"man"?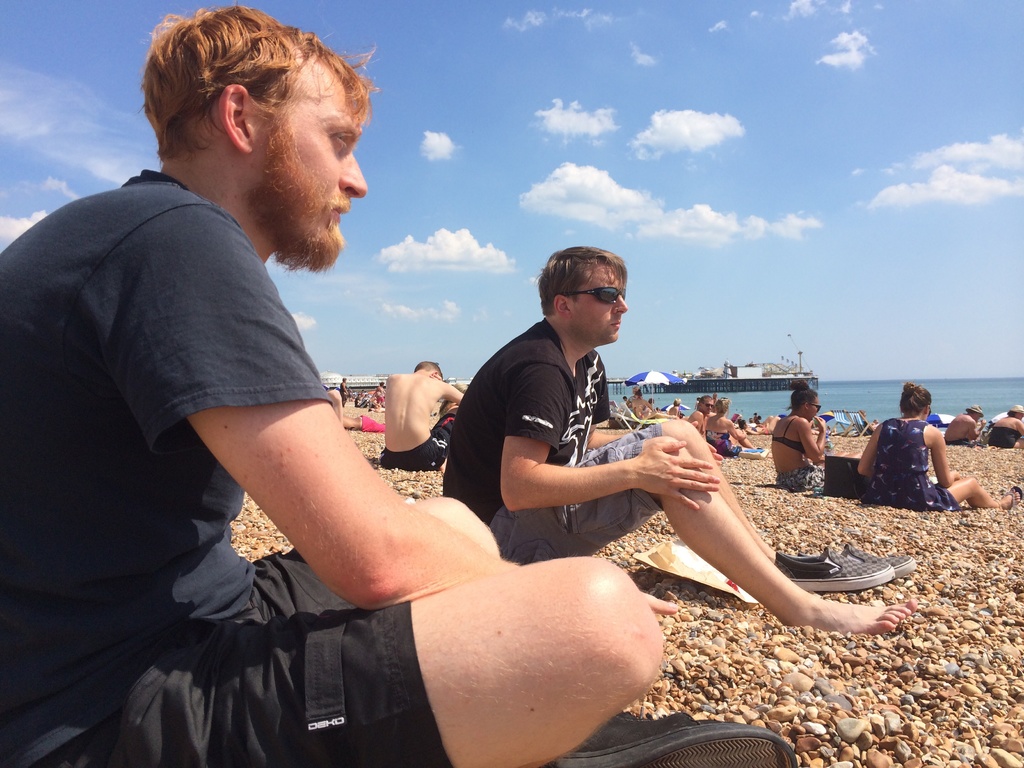
[0, 0, 788, 767]
